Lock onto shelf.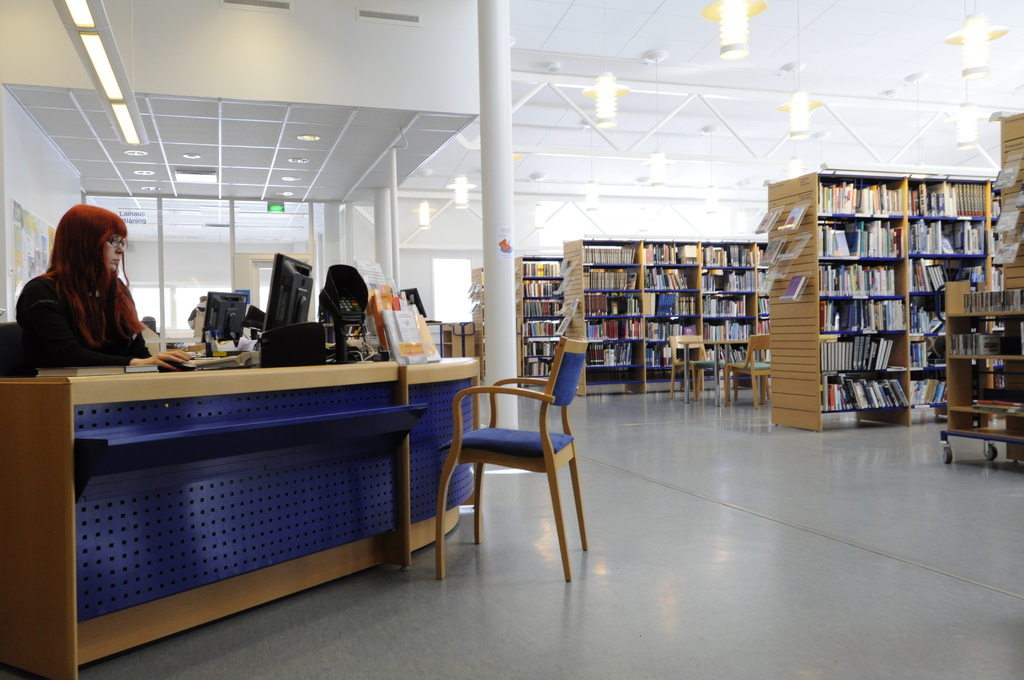
Locked: 806 178 992 420.
